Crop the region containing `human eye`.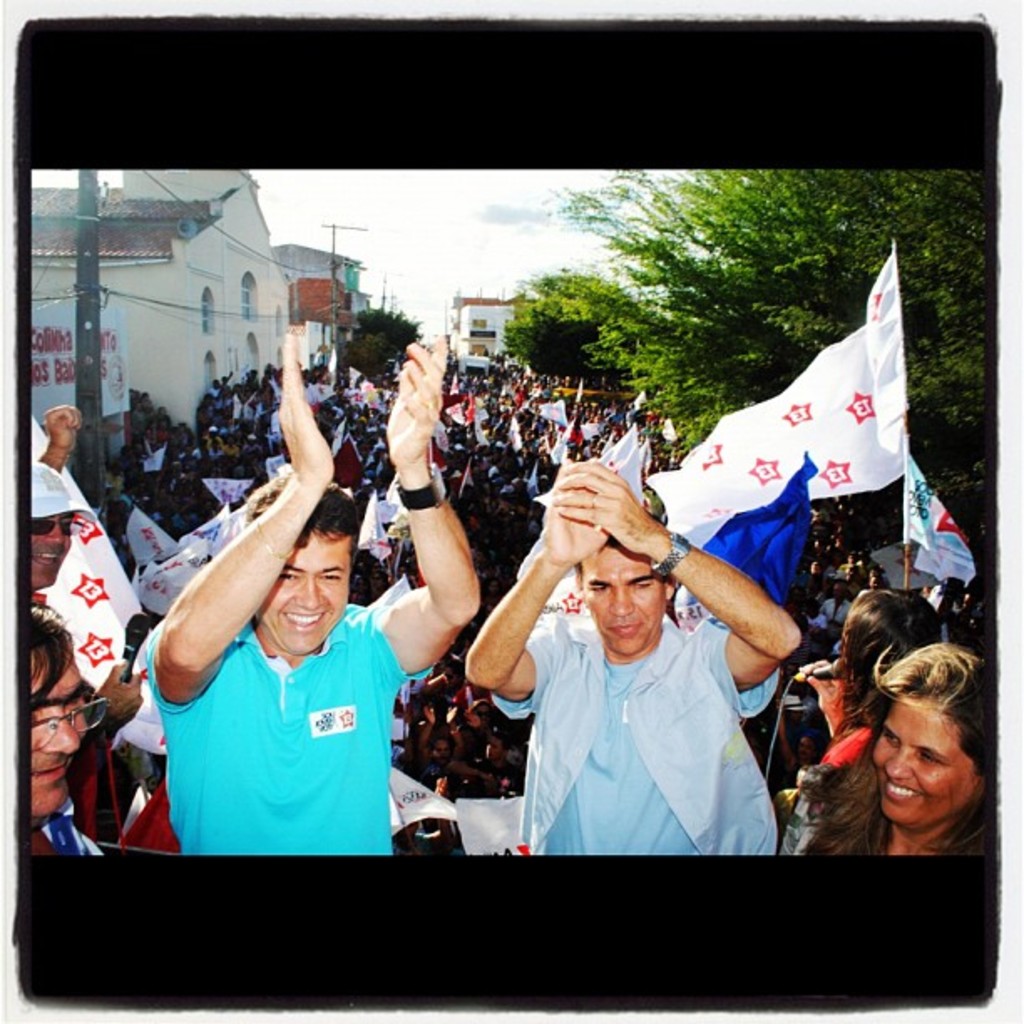
Crop region: 274 564 303 589.
